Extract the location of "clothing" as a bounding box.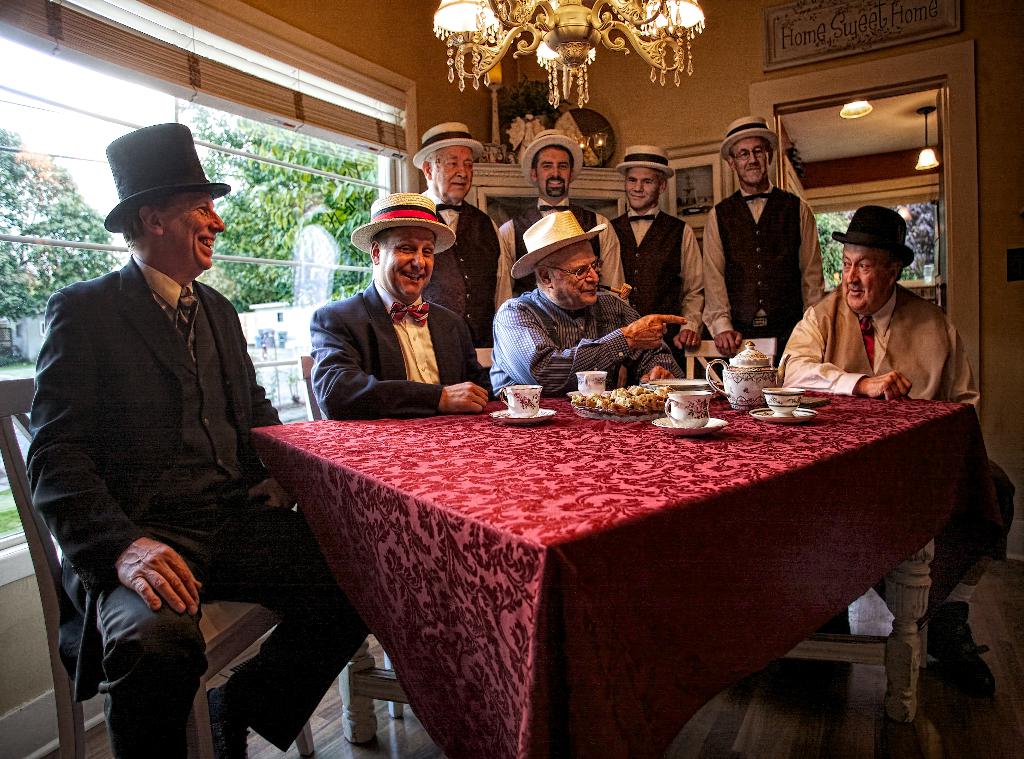
x1=696 y1=175 x2=827 y2=378.
